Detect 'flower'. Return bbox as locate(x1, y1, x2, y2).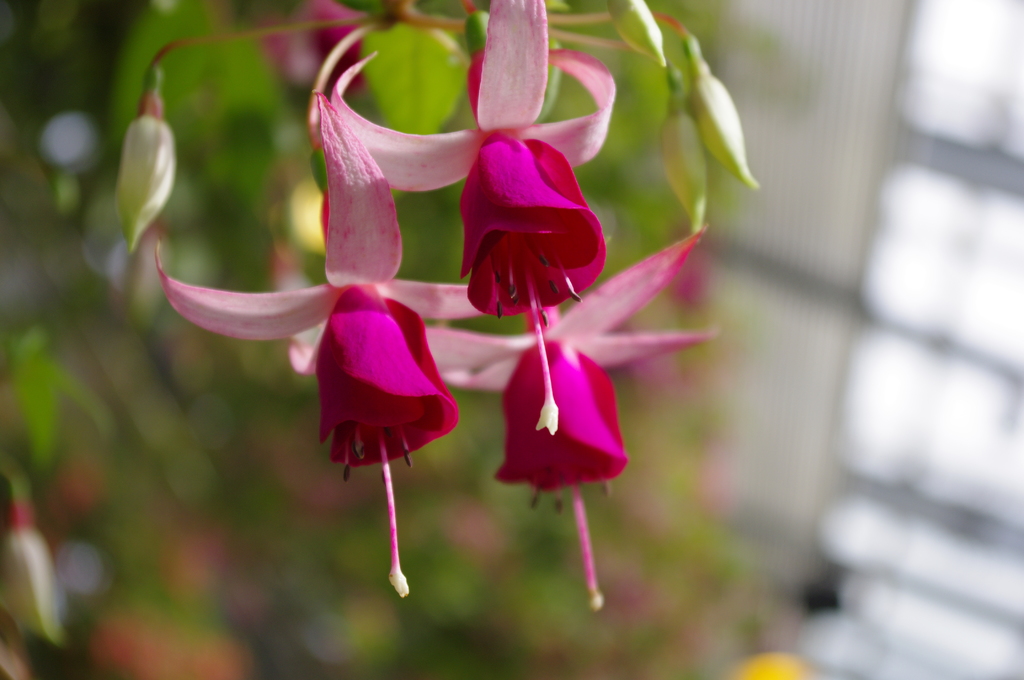
locate(156, 92, 492, 601).
